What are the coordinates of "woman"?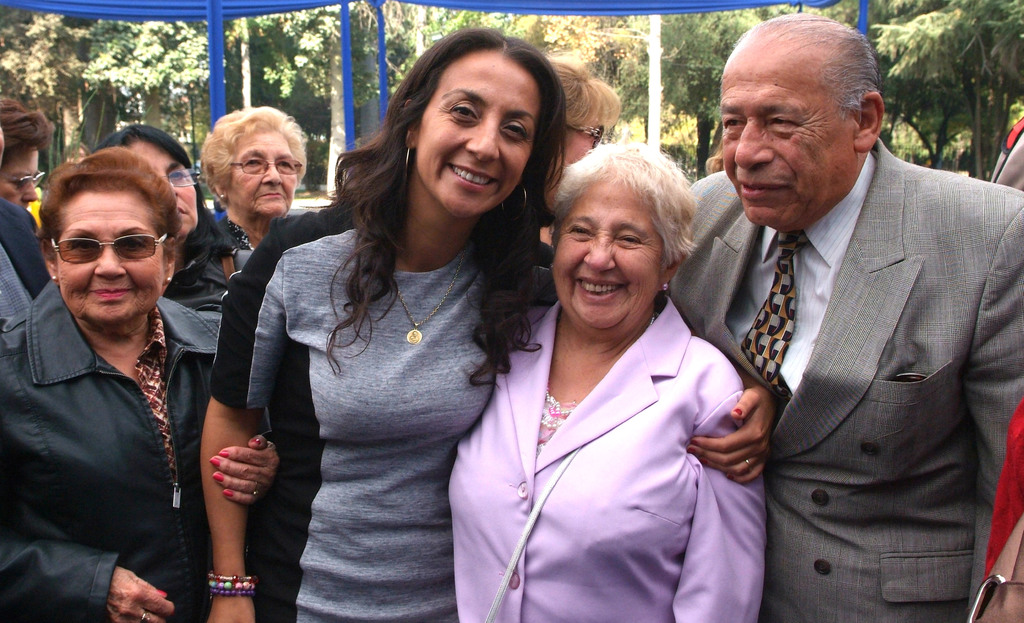
box(198, 24, 773, 622).
